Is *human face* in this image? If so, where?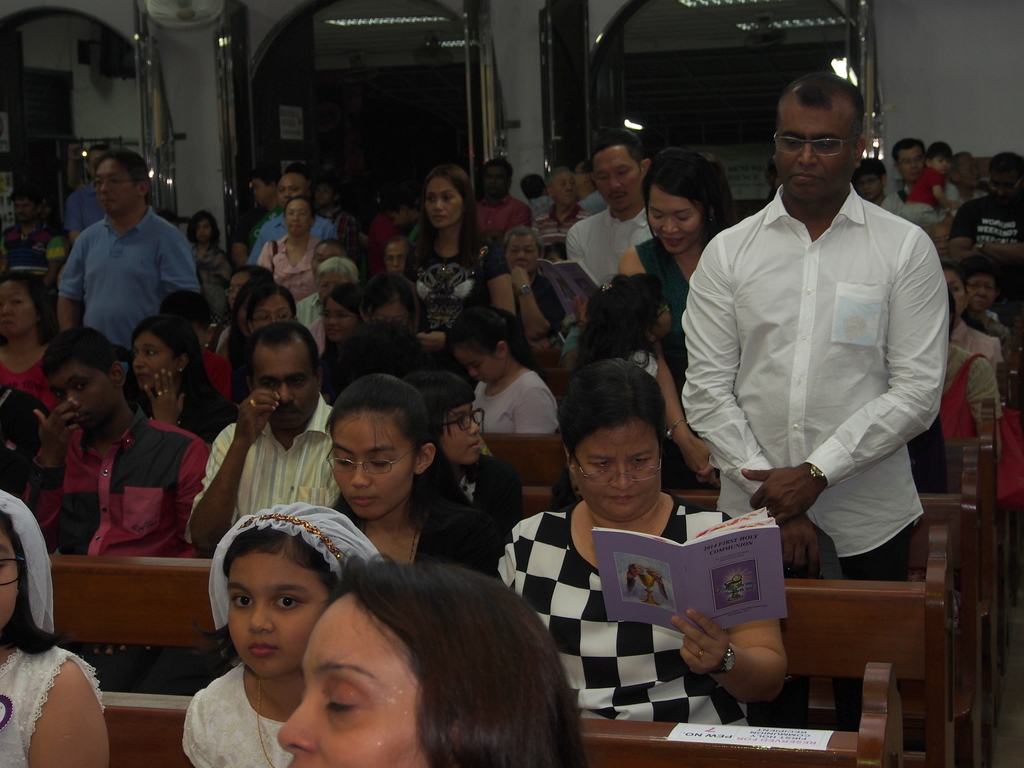
Yes, at detection(50, 367, 120, 434).
